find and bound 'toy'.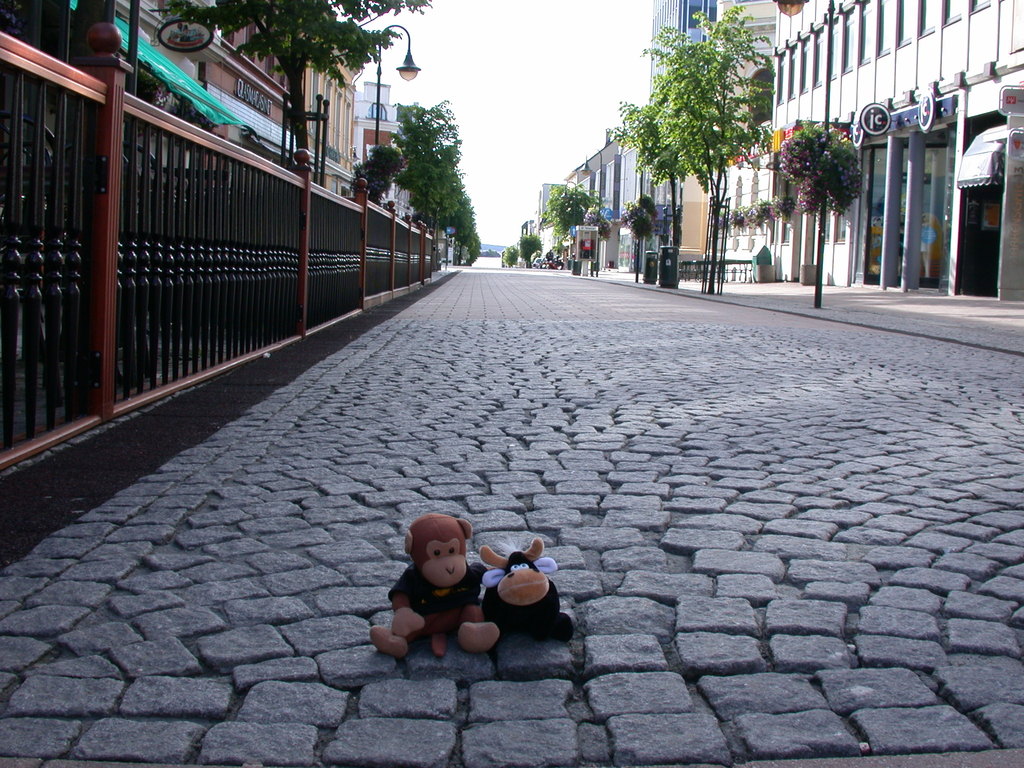
Bound: (x1=383, y1=516, x2=516, y2=663).
